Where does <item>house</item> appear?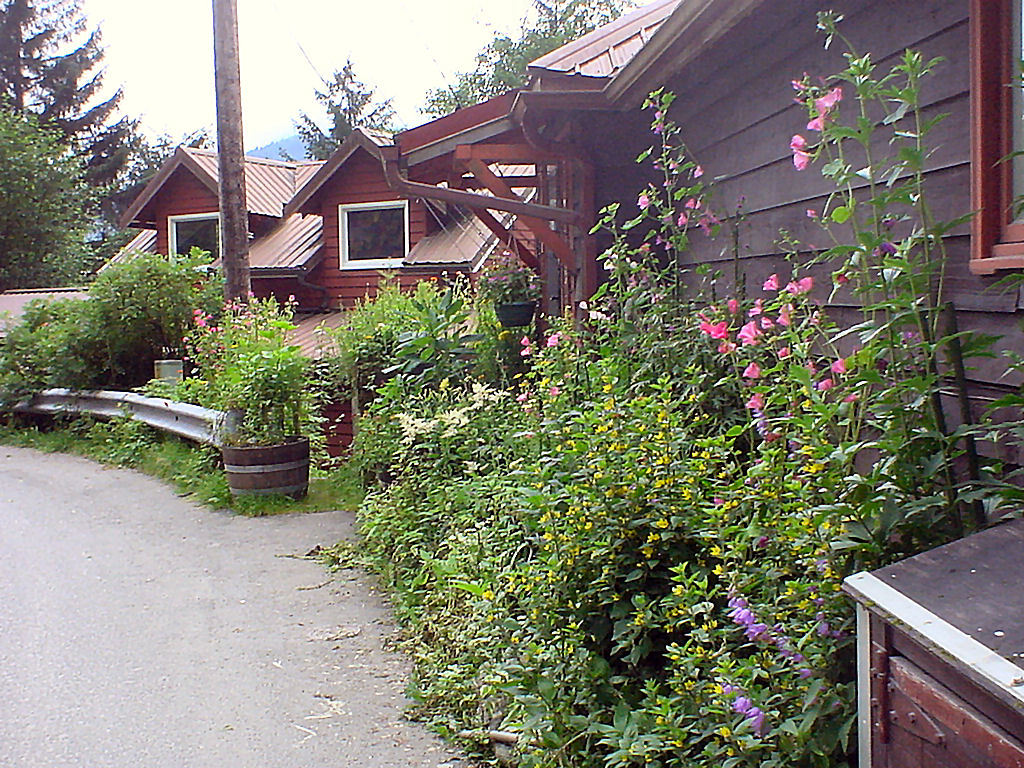
Appears at 120,126,428,311.
